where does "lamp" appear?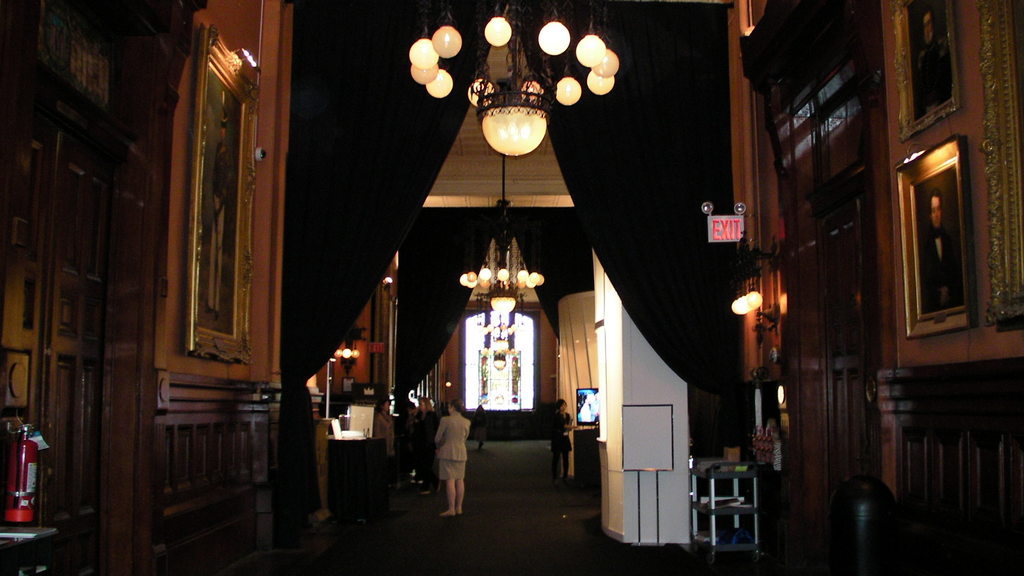
Appears at [353, 338, 362, 359].
